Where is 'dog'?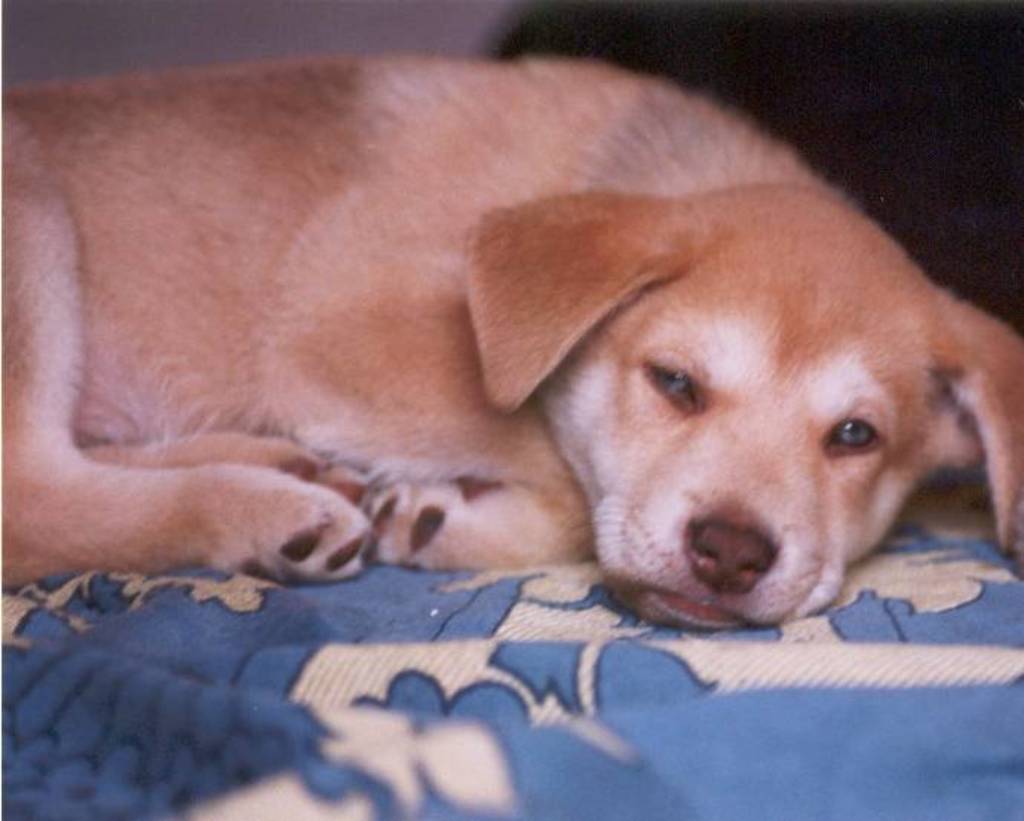
x1=0 y1=52 x2=1023 y2=632.
